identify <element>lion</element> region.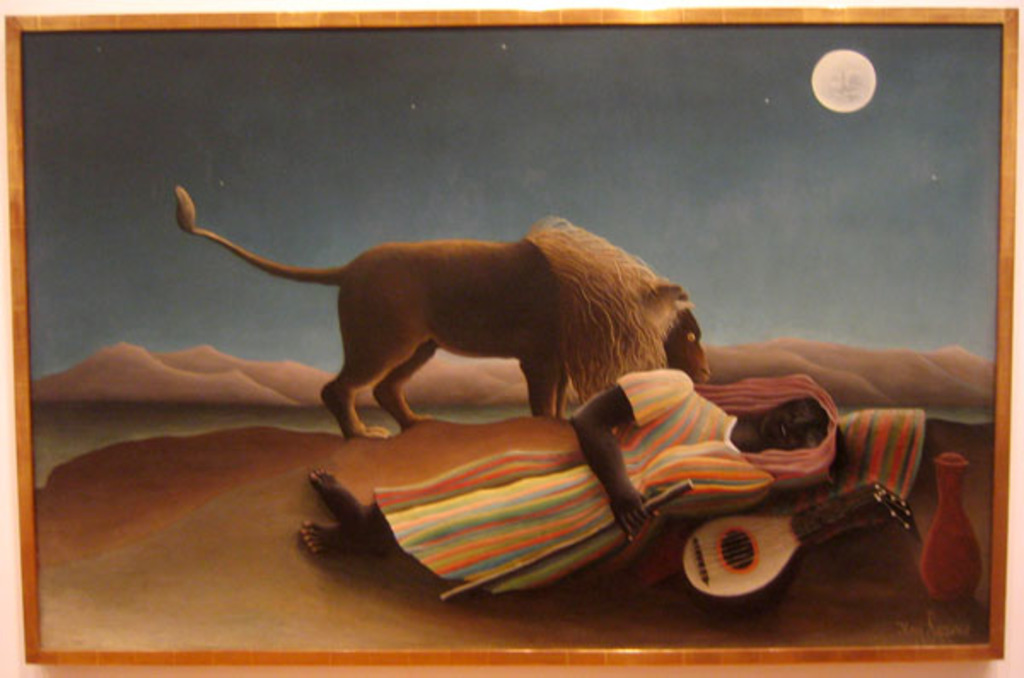
Region: crop(171, 183, 708, 437).
